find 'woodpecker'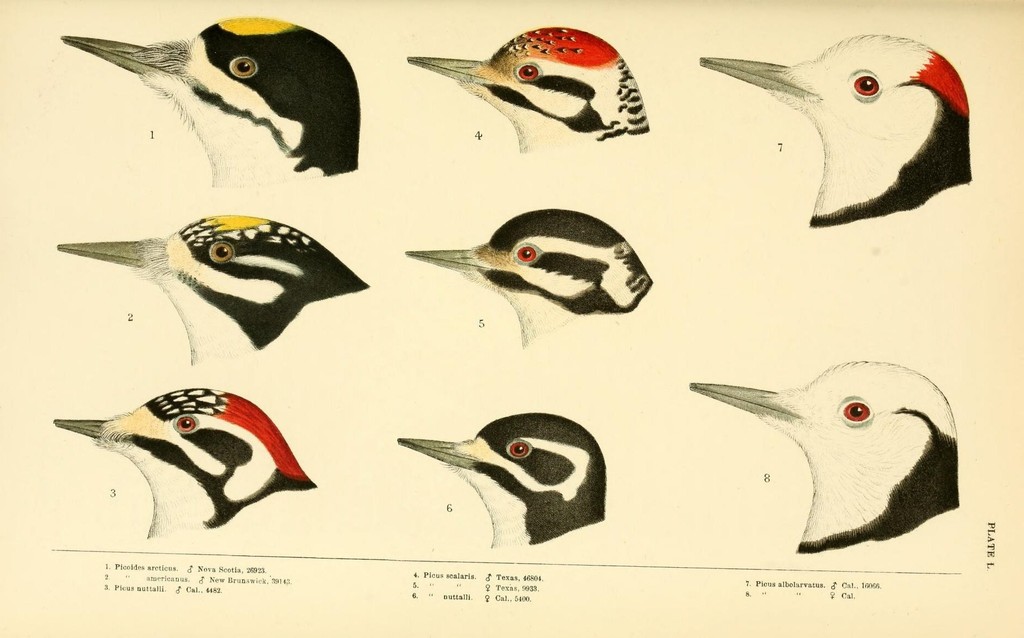
[698,33,973,225]
